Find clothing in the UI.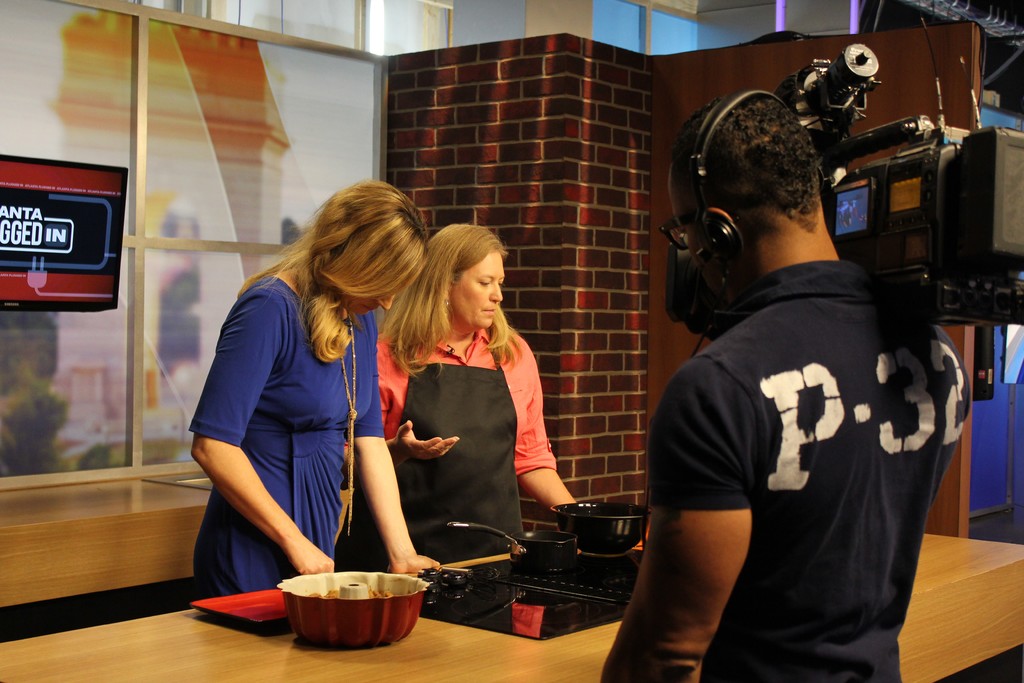
UI element at <bbox>185, 270, 384, 601</bbox>.
